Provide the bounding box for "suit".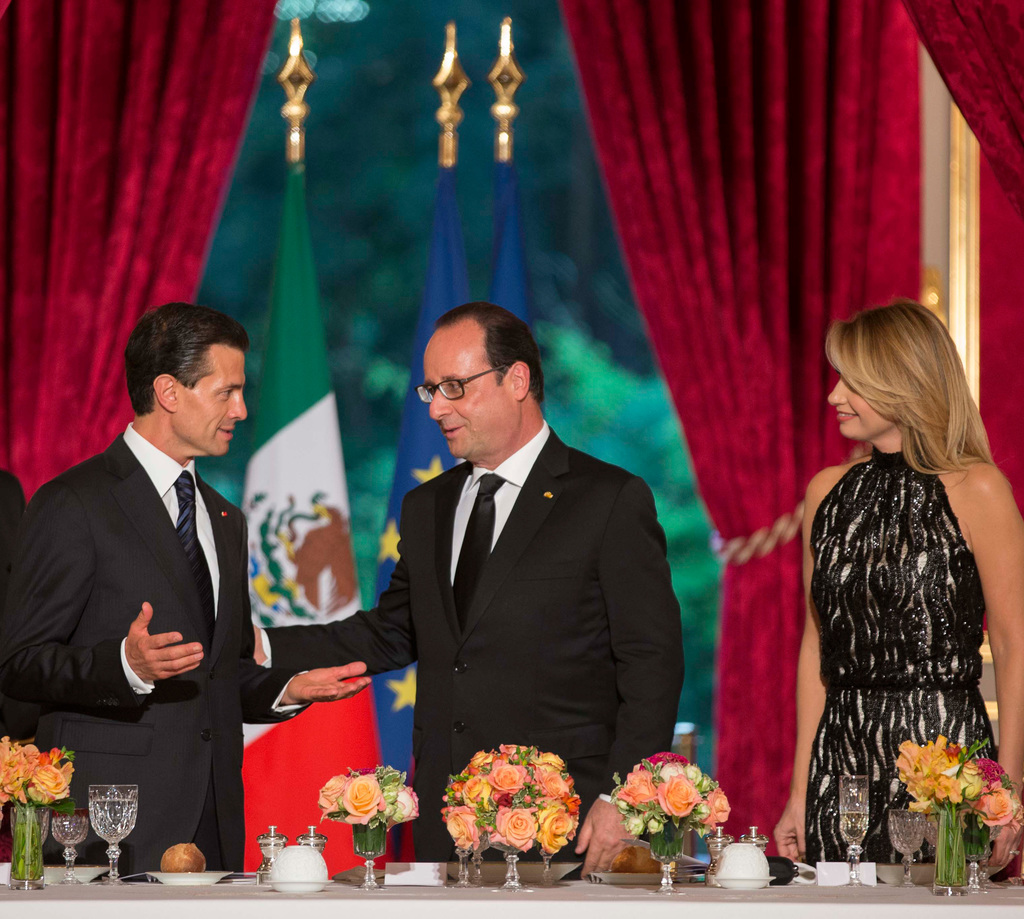
<bbox>263, 420, 686, 863</bbox>.
